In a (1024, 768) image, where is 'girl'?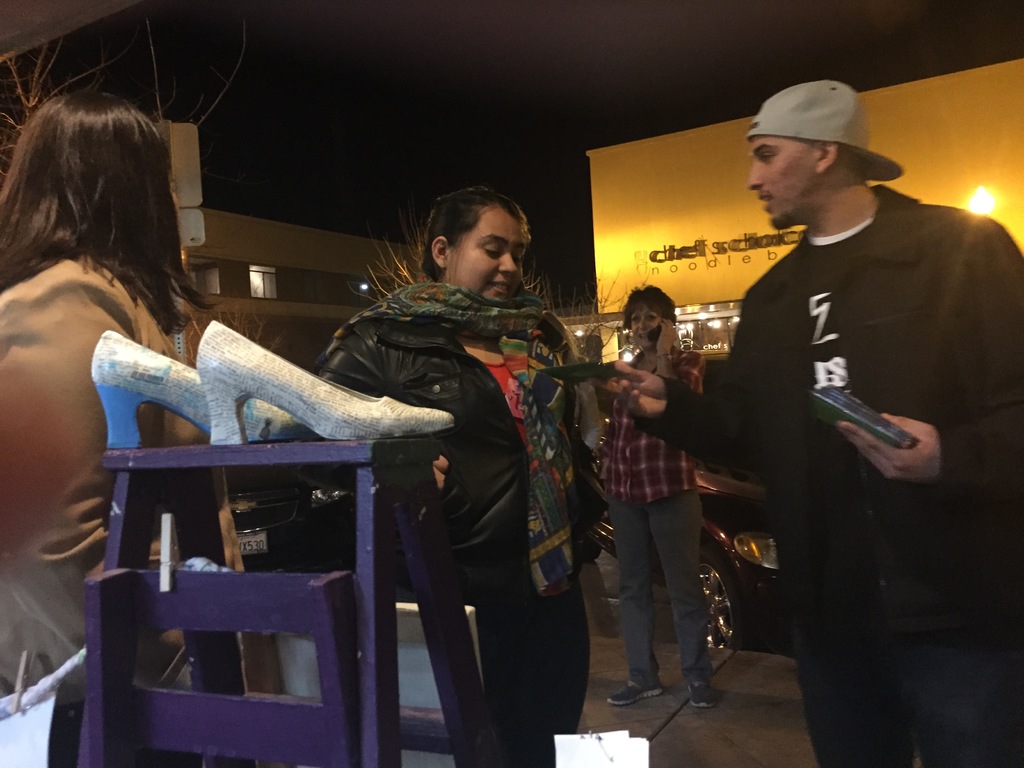
(0,85,204,735).
